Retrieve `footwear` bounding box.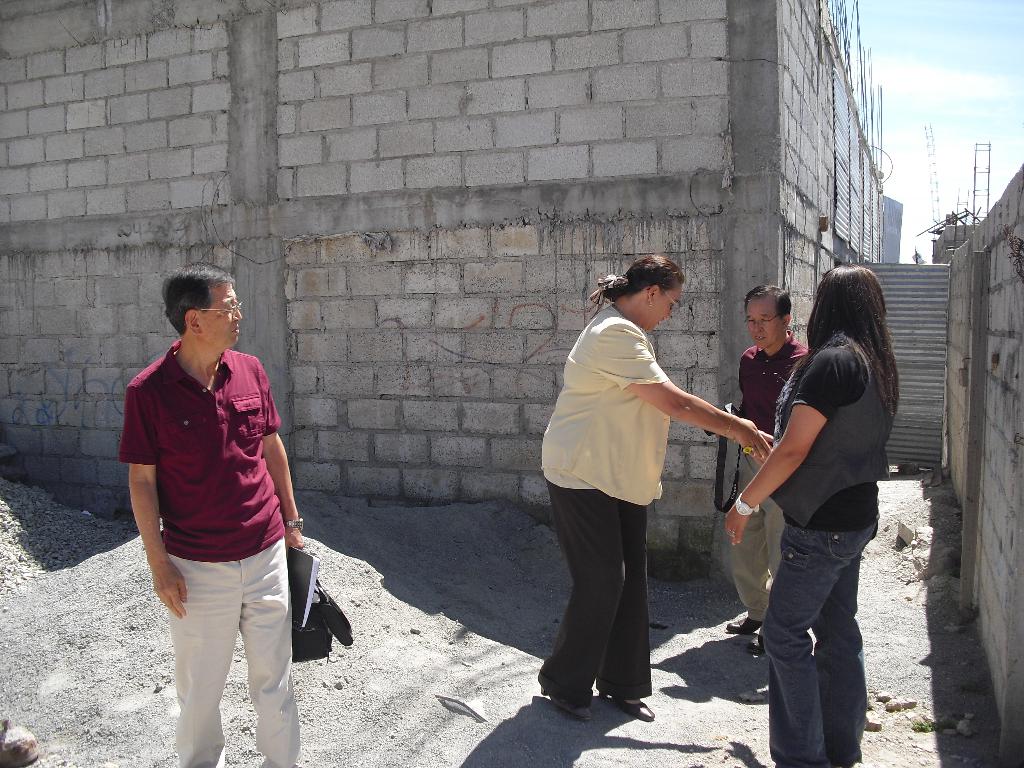
Bounding box: 542, 696, 598, 719.
